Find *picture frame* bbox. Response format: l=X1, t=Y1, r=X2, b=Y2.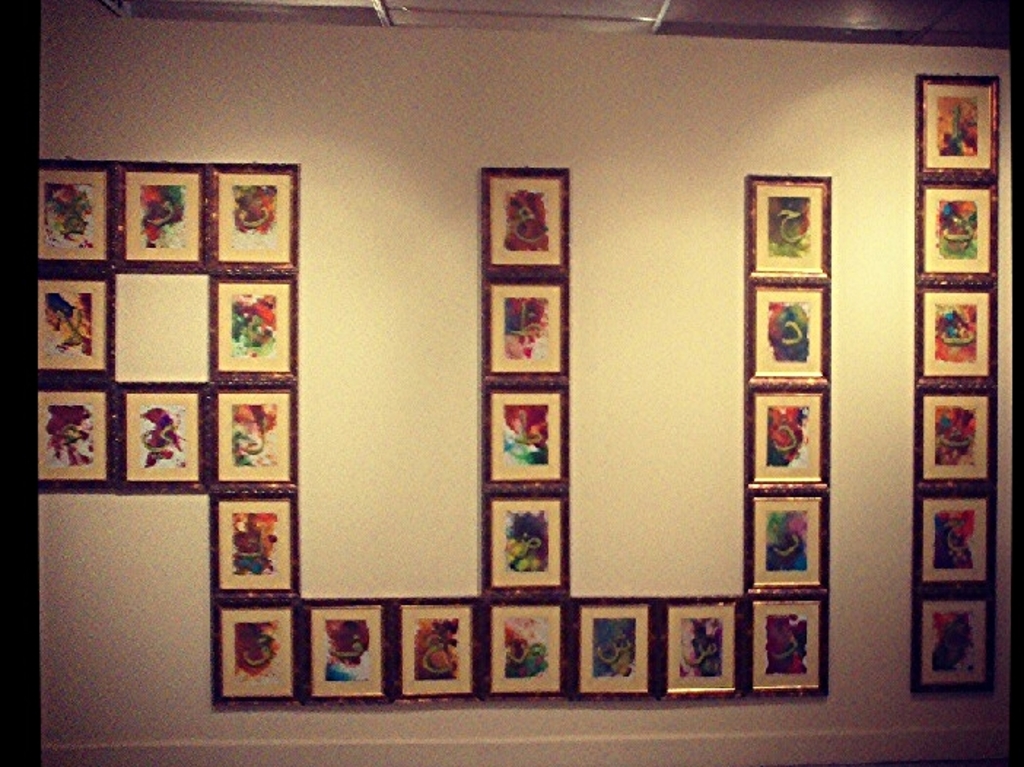
l=480, t=166, r=573, b=276.
